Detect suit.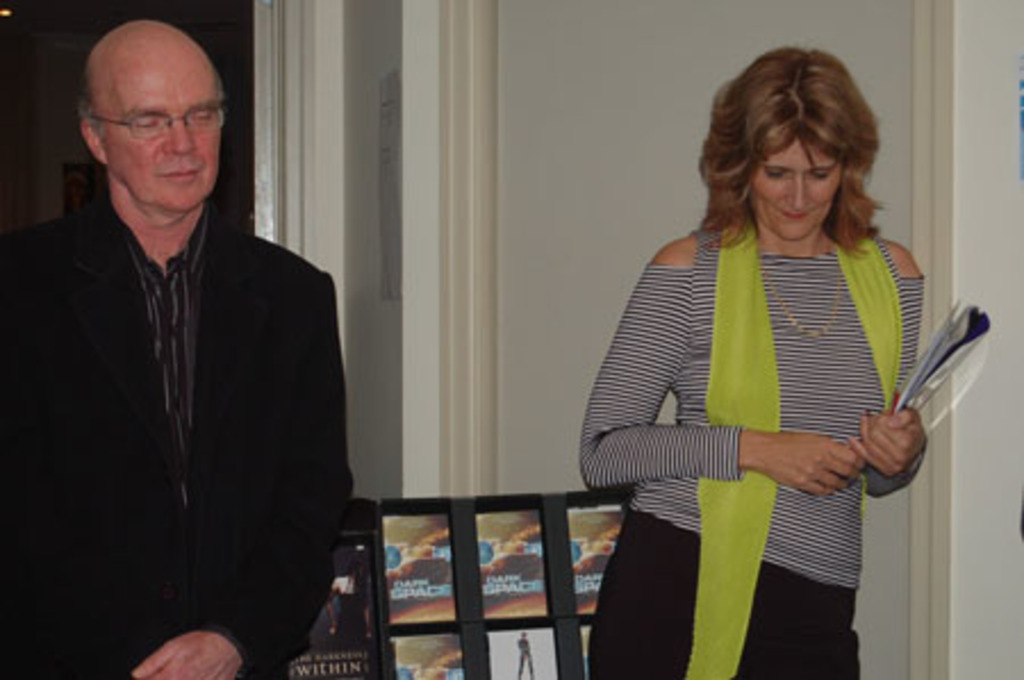
Detected at bbox=(23, 111, 339, 671).
